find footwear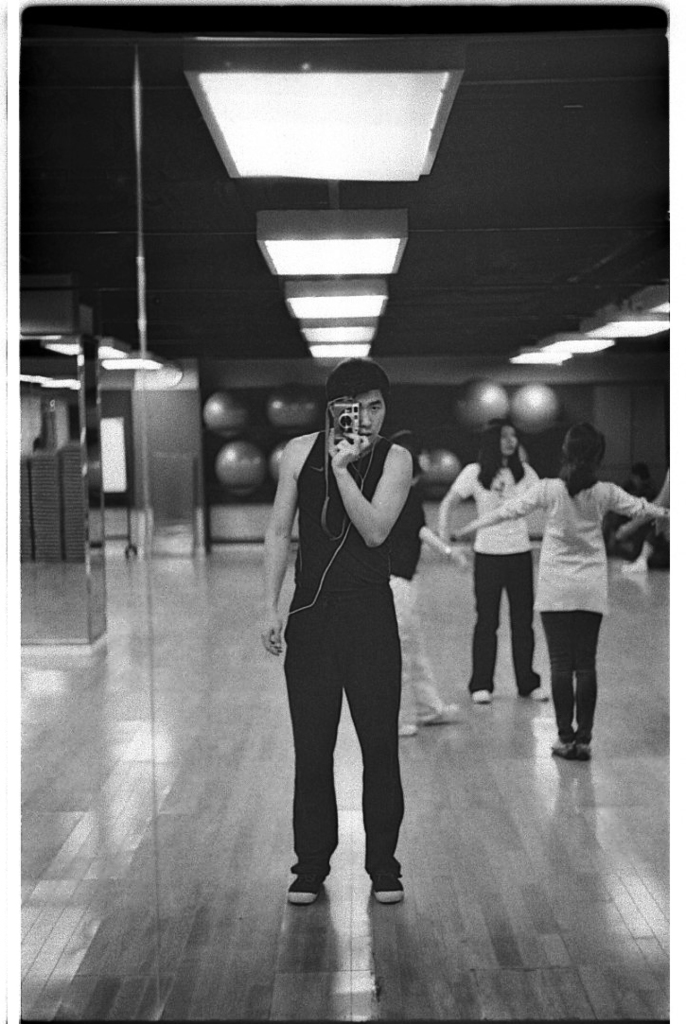
<region>282, 879, 325, 904</region>
